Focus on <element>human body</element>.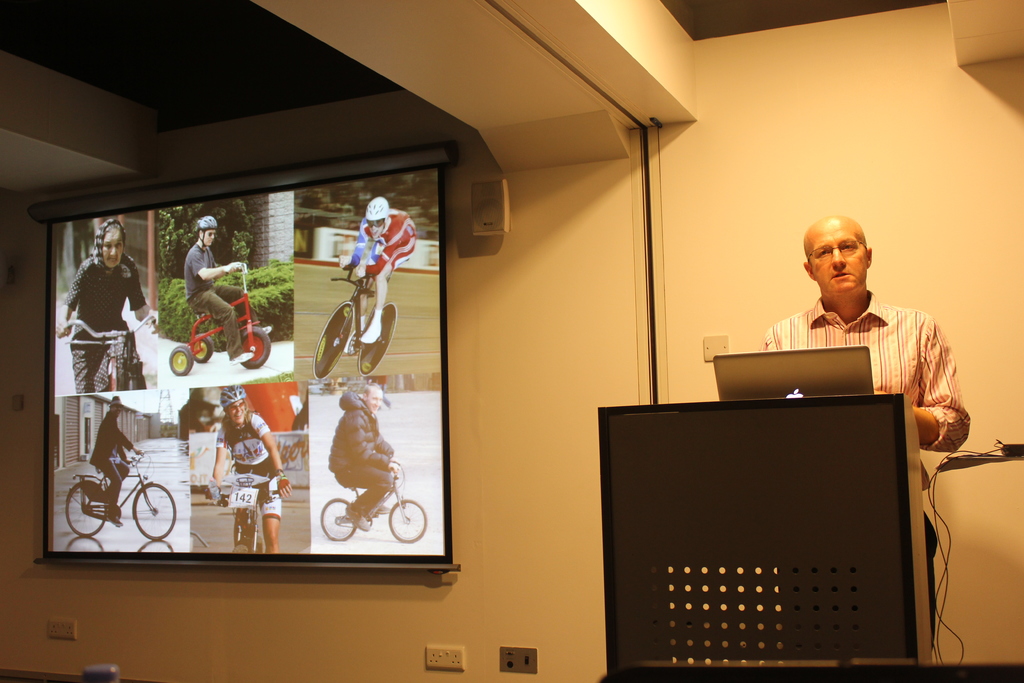
Focused at {"left": 756, "top": 289, "right": 974, "bottom": 648}.
